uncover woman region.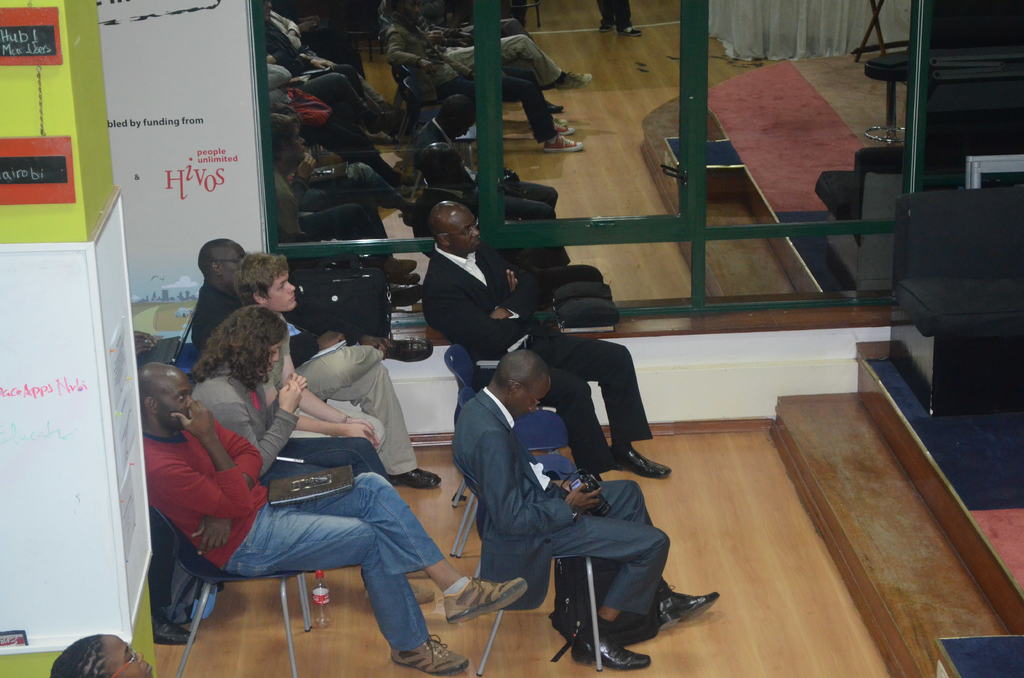
Uncovered: locate(193, 311, 390, 472).
